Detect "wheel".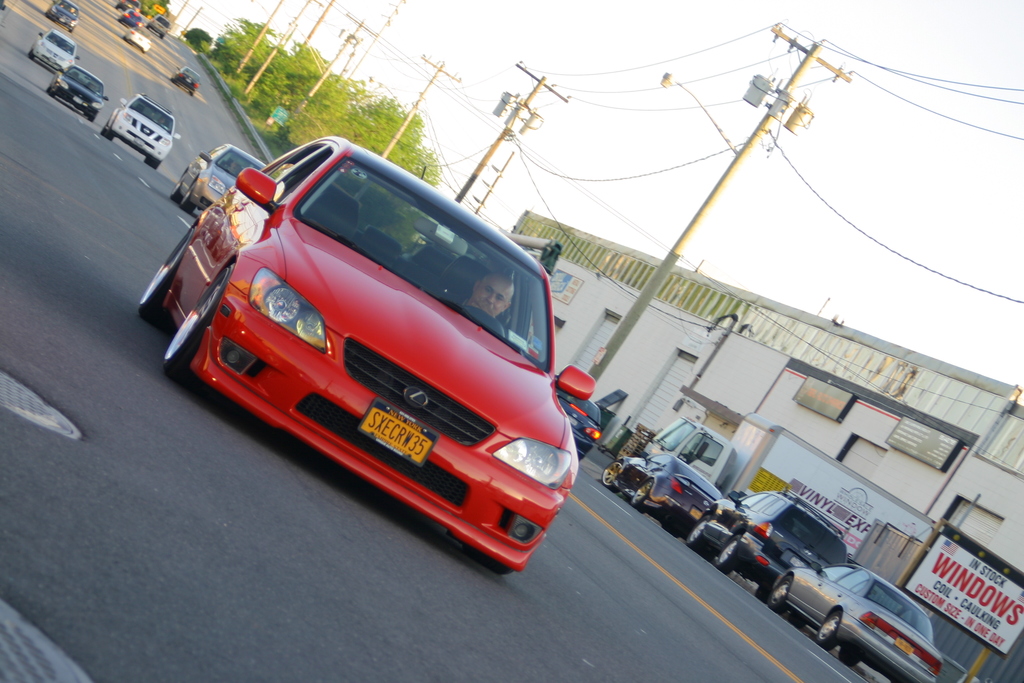
Detected at (170,173,188,203).
